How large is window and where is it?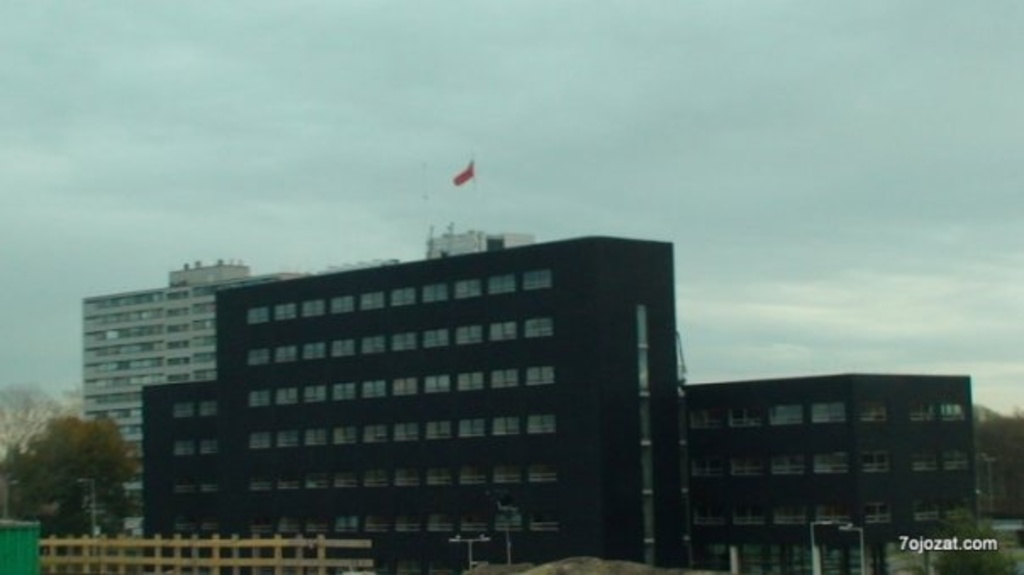
Bounding box: [left=332, top=421, right=359, bottom=444].
